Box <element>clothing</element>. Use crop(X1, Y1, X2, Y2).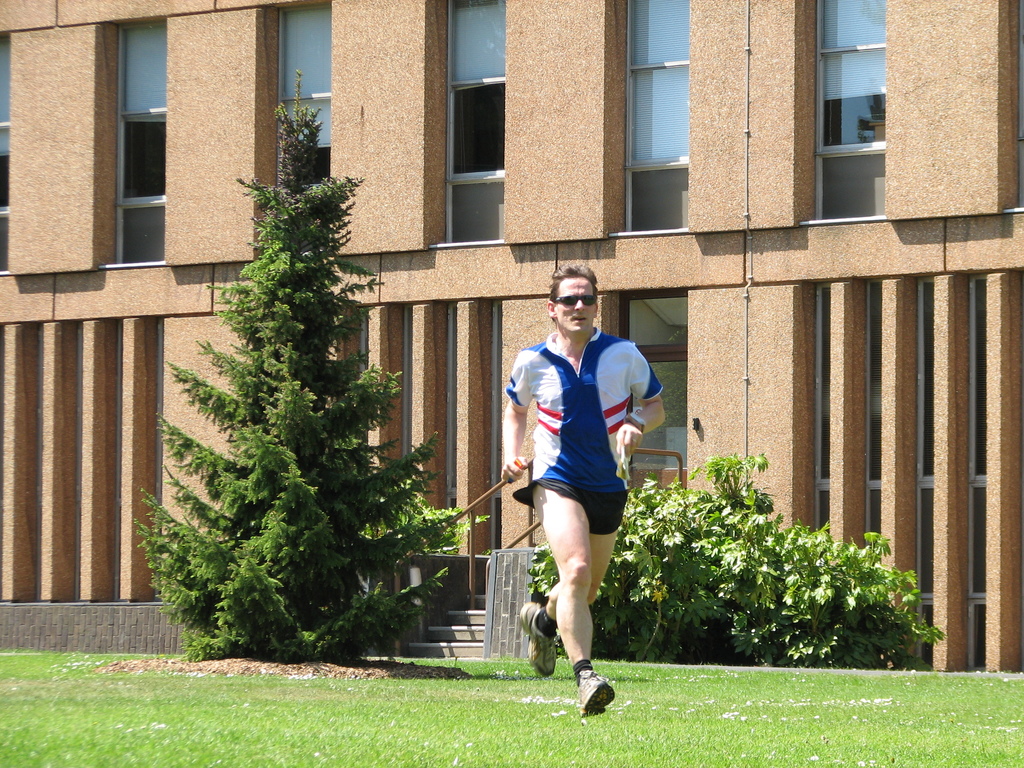
crop(503, 320, 664, 532).
